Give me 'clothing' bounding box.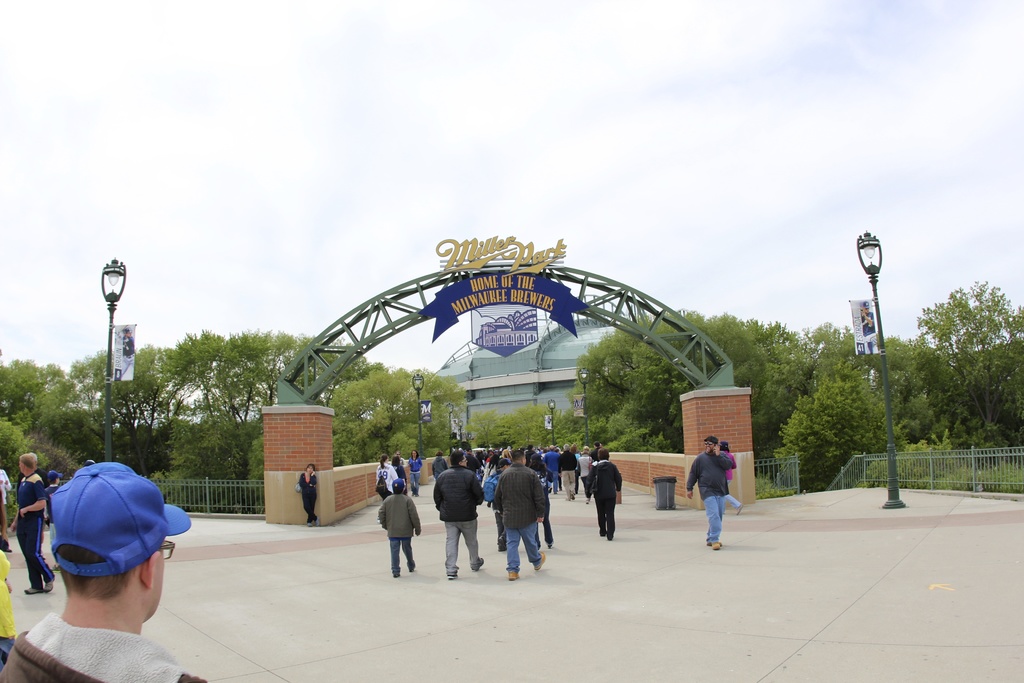
pyautogui.locateOnScreen(4, 611, 210, 682).
